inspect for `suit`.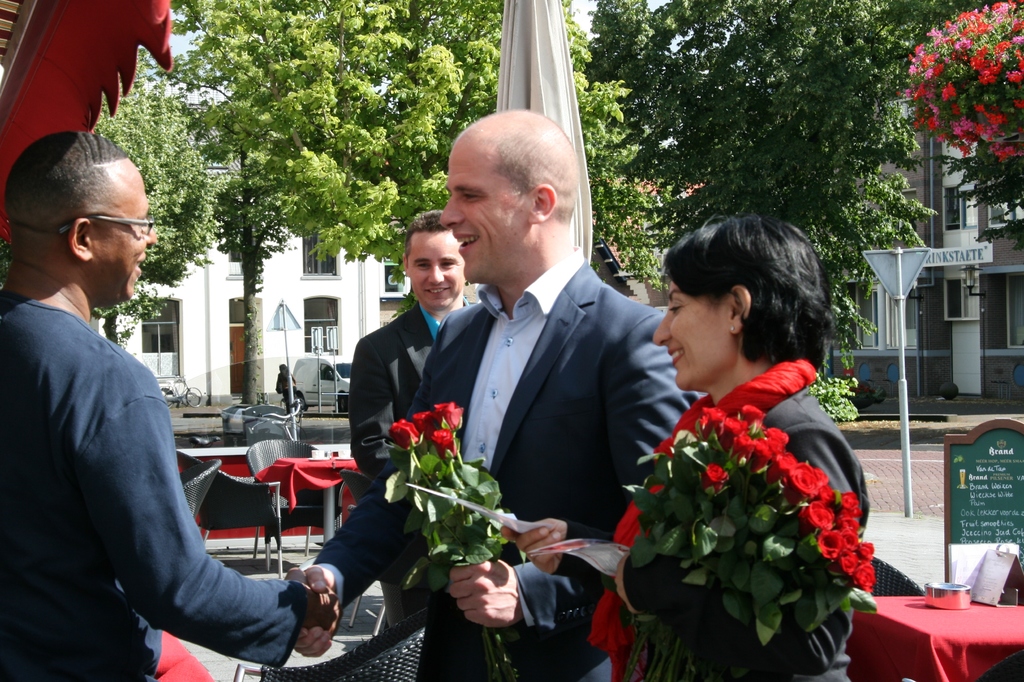
Inspection: <bbox>348, 296, 471, 631</bbox>.
